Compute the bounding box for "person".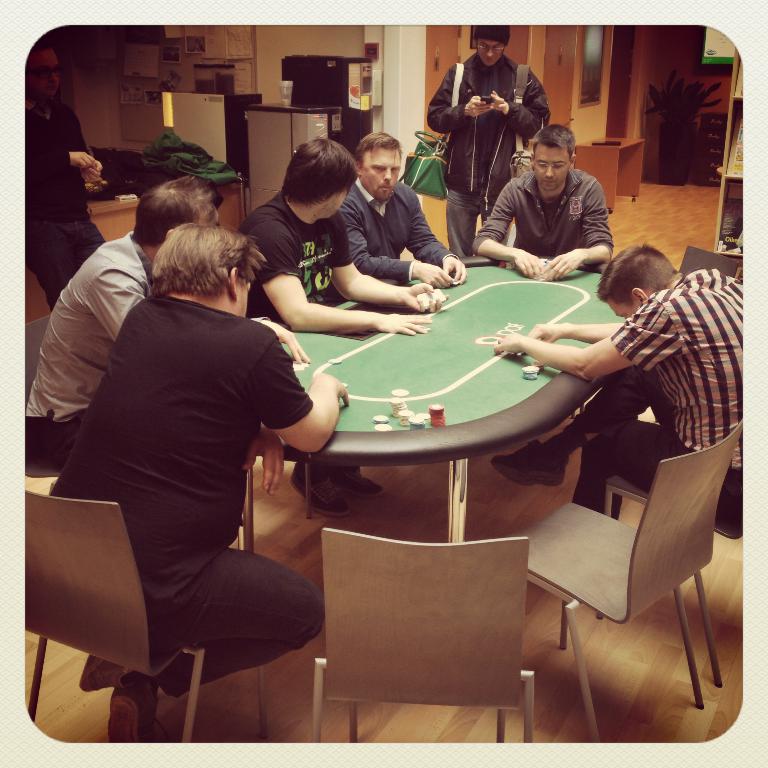
(left=489, top=242, right=746, bottom=516).
